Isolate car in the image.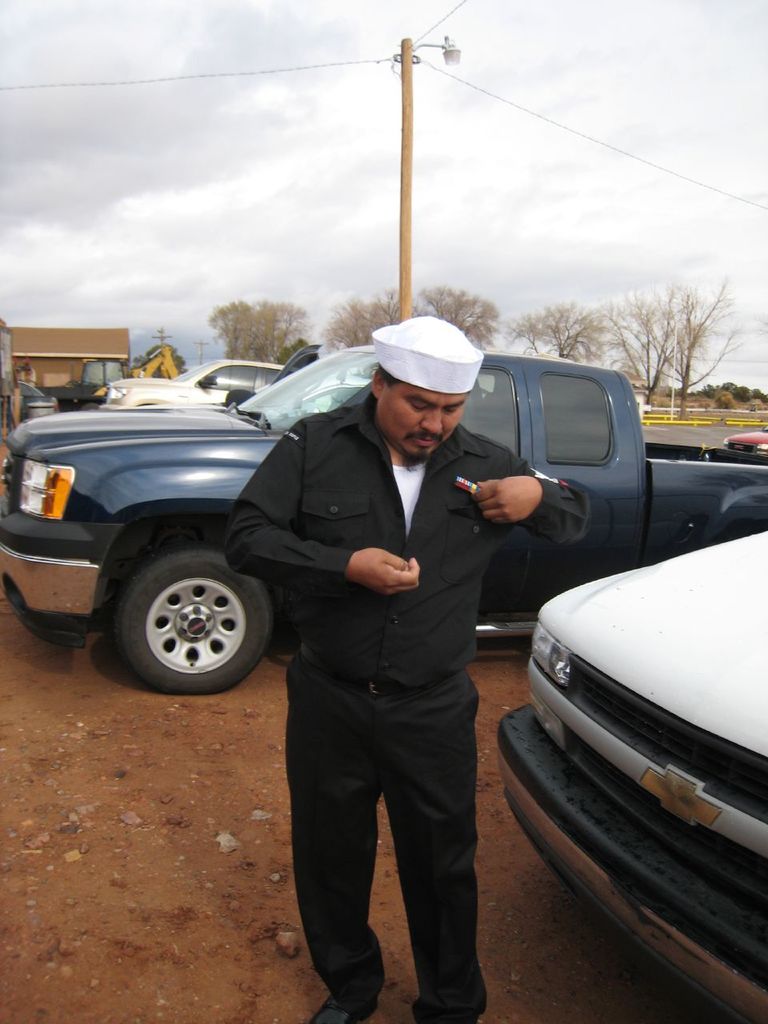
Isolated region: [101, 358, 340, 408].
